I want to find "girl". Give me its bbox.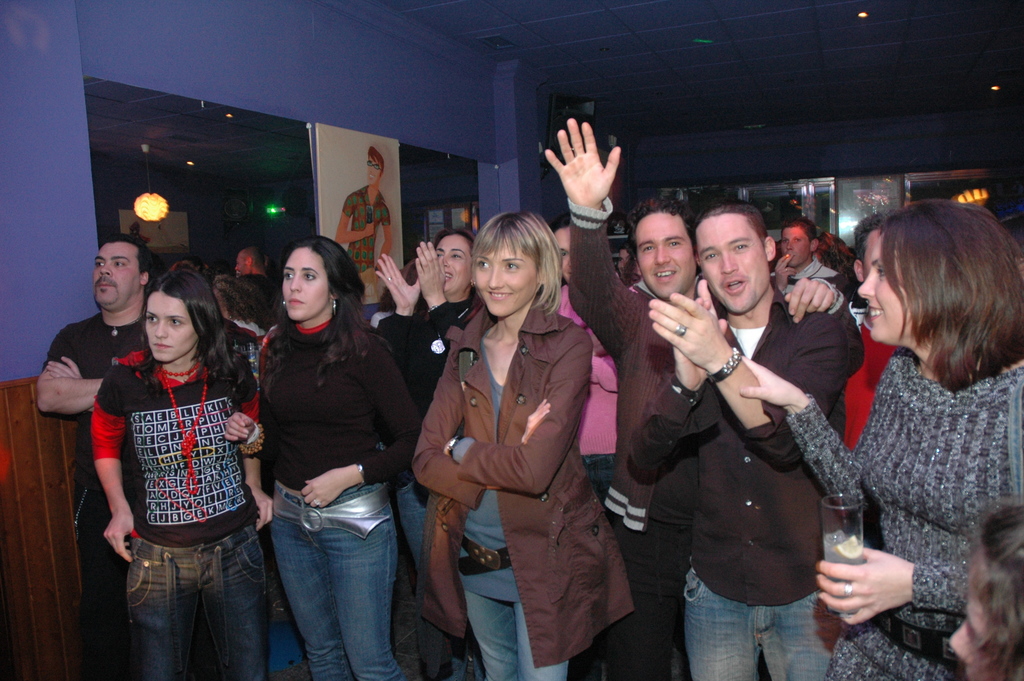
BBox(738, 199, 1023, 678).
